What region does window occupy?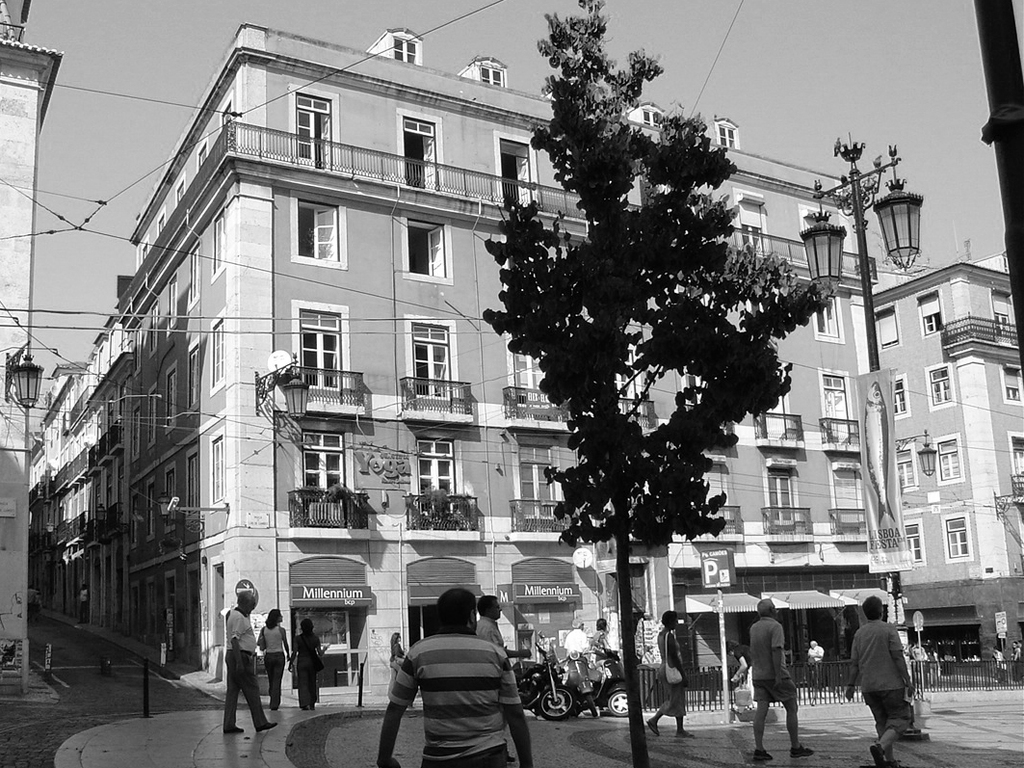
(left=913, top=287, right=948, bottom=335).
